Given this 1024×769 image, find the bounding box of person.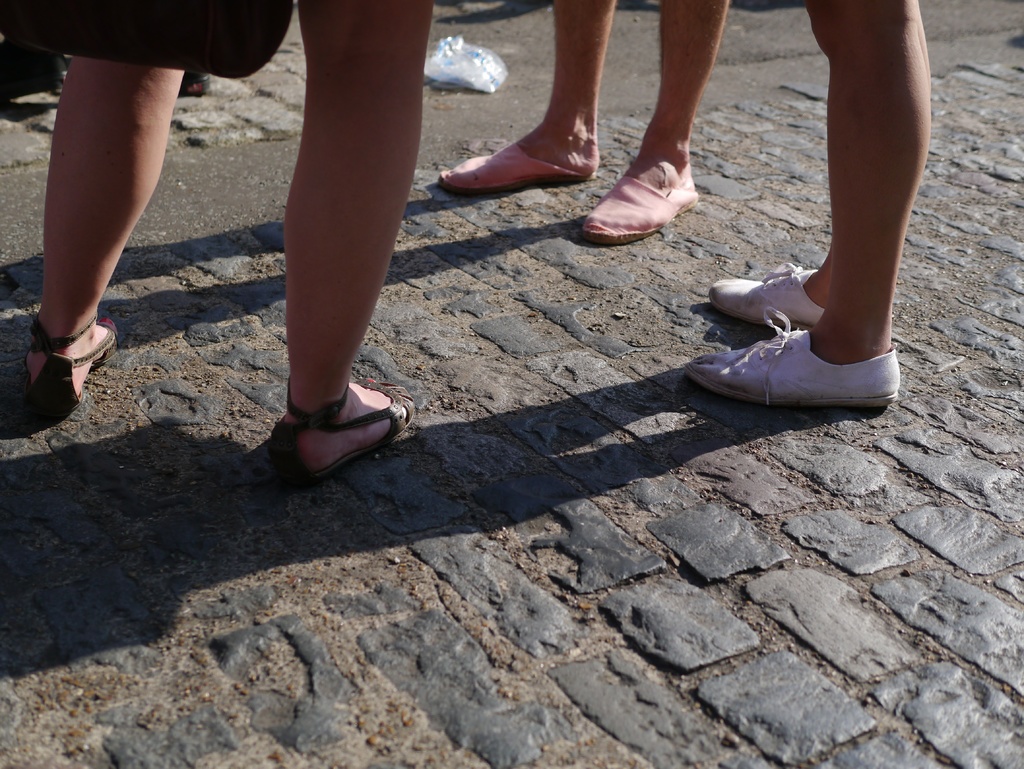
crop(438, 0, 730, 245).
